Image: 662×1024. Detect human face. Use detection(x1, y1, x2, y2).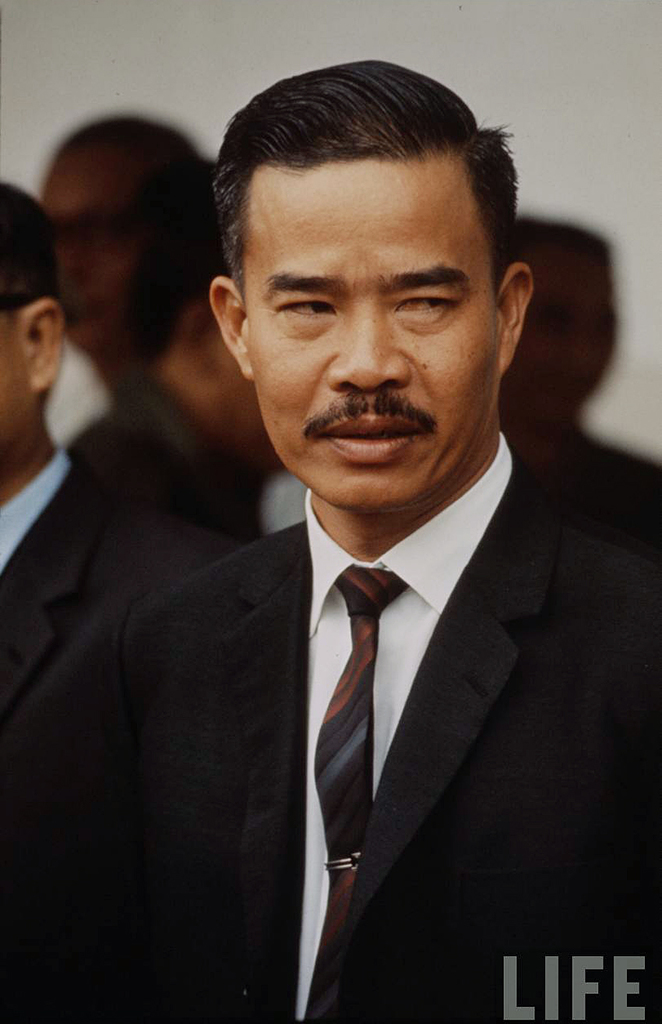
detection(0, 295, 38, 447).
